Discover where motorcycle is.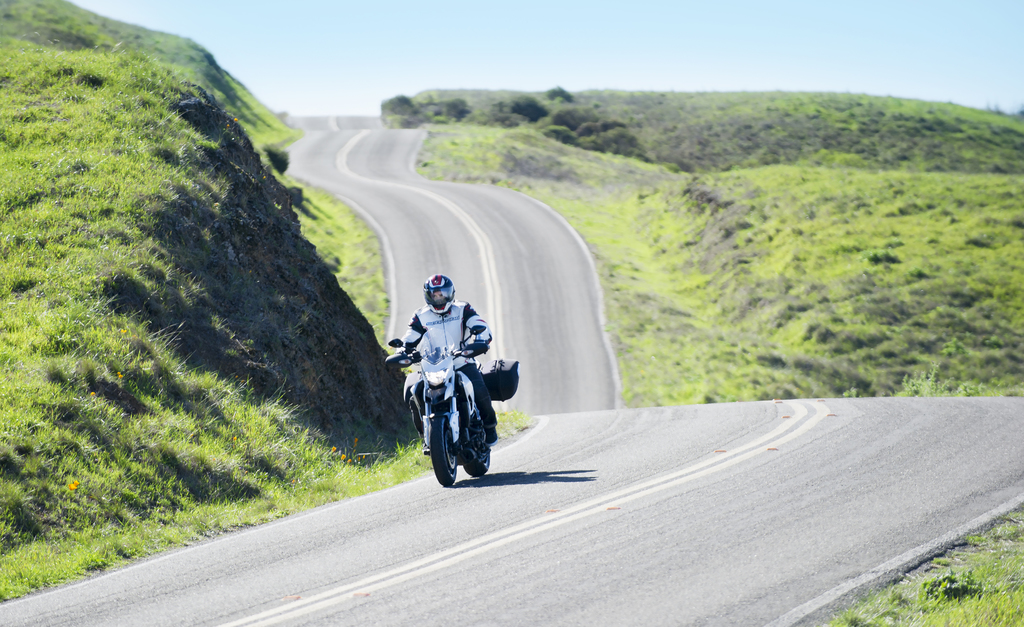
Discovered at {"left": 385, "top": 326, "right": 492, "bottom": 484}.
